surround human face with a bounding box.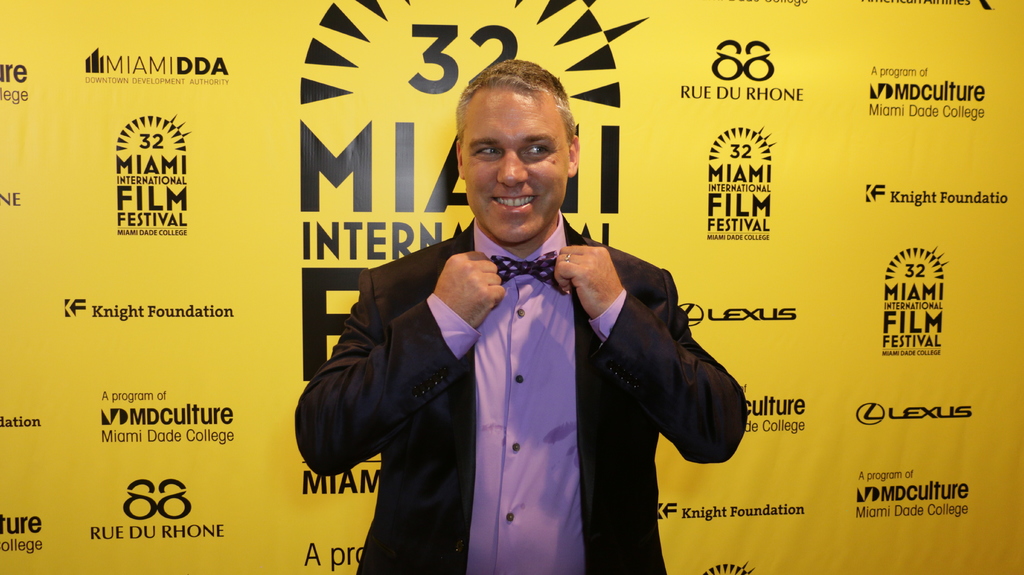
[458, 90, 568, 243].
